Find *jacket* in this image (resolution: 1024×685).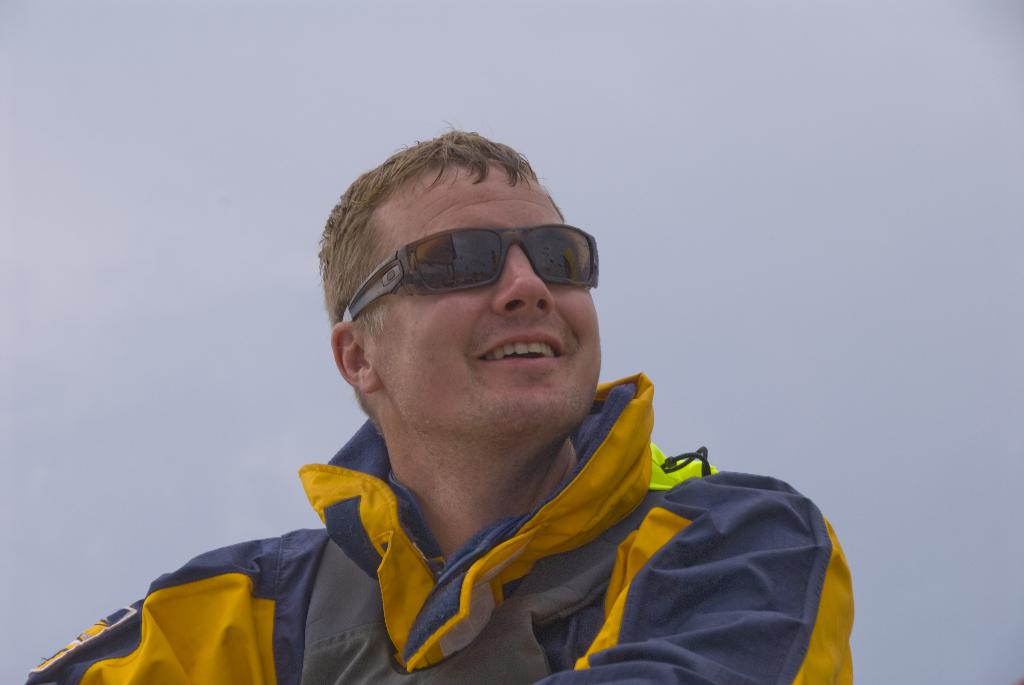
{"x1": 156, "y1": 219, "x2": 851, "y2": 684}.
